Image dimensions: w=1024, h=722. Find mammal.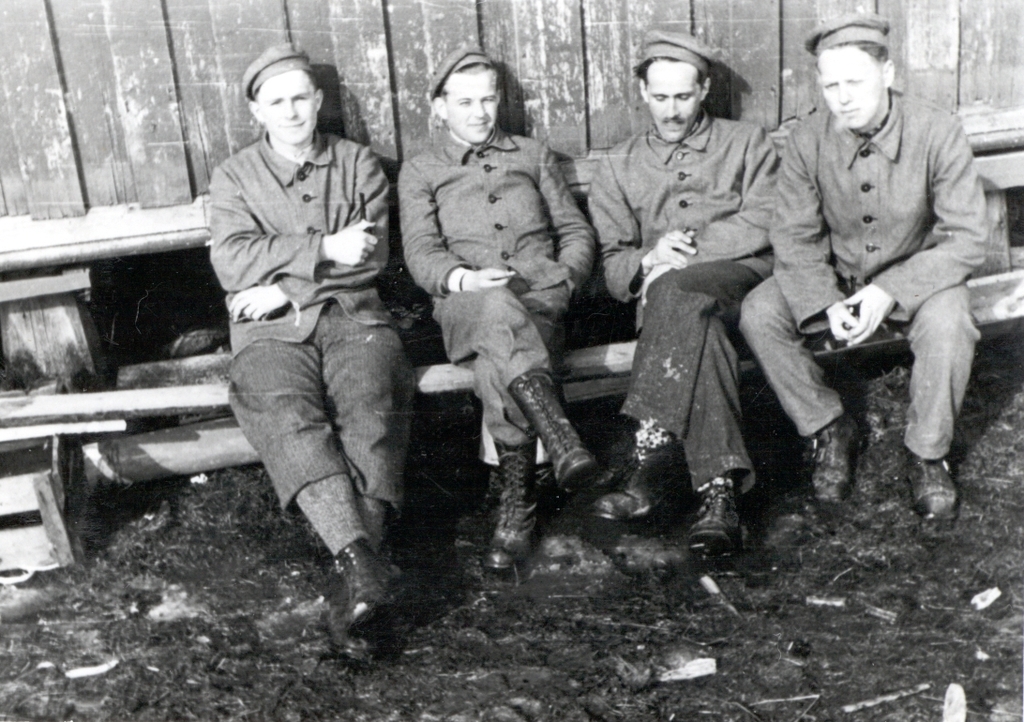
box=[205, 41, 387, 658].
